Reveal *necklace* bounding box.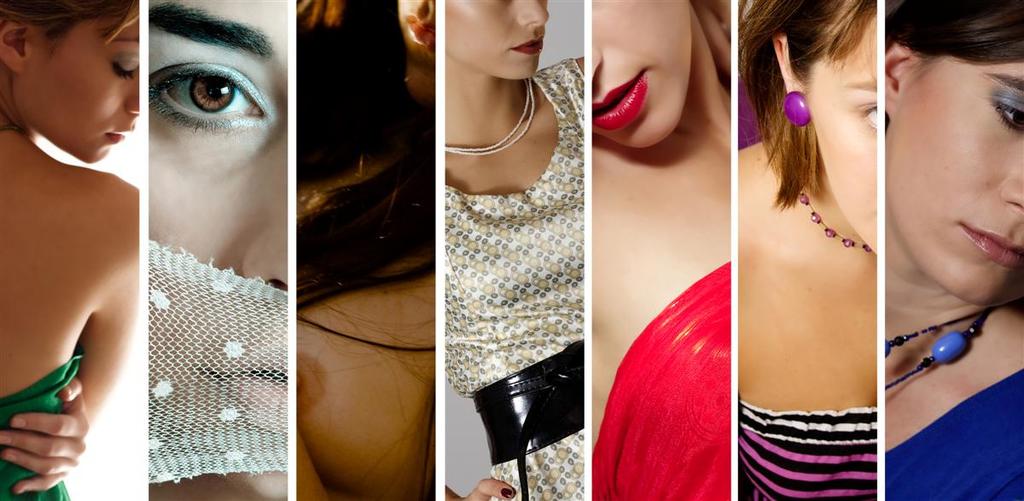
Revealed: crop(799, 192, 873, 253).
